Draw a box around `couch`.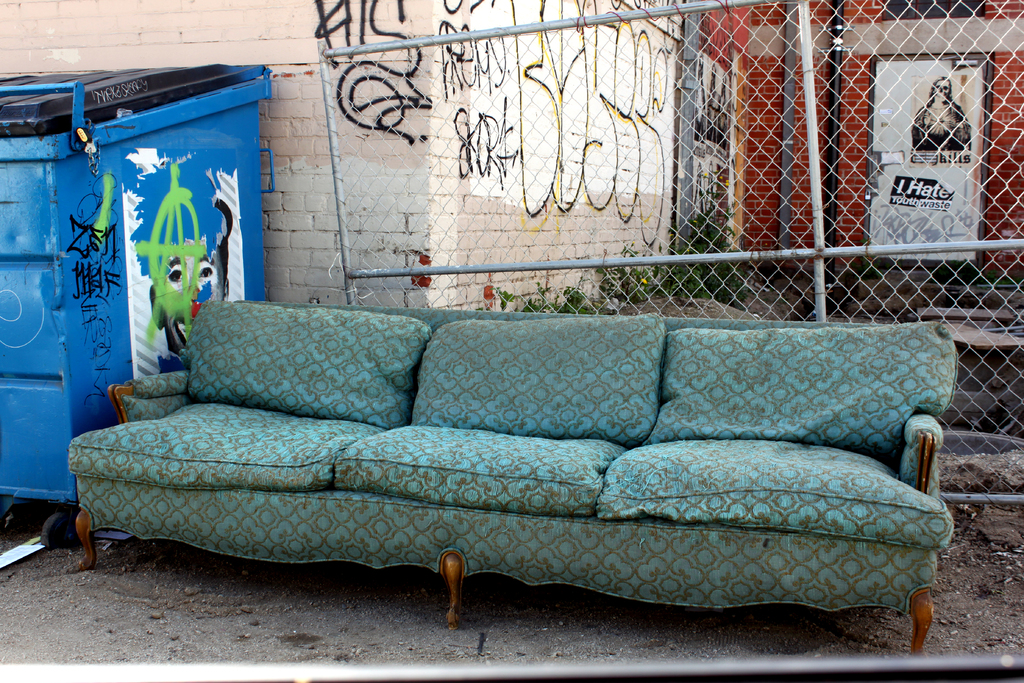
bbox=[68, 297, 960, 656].
